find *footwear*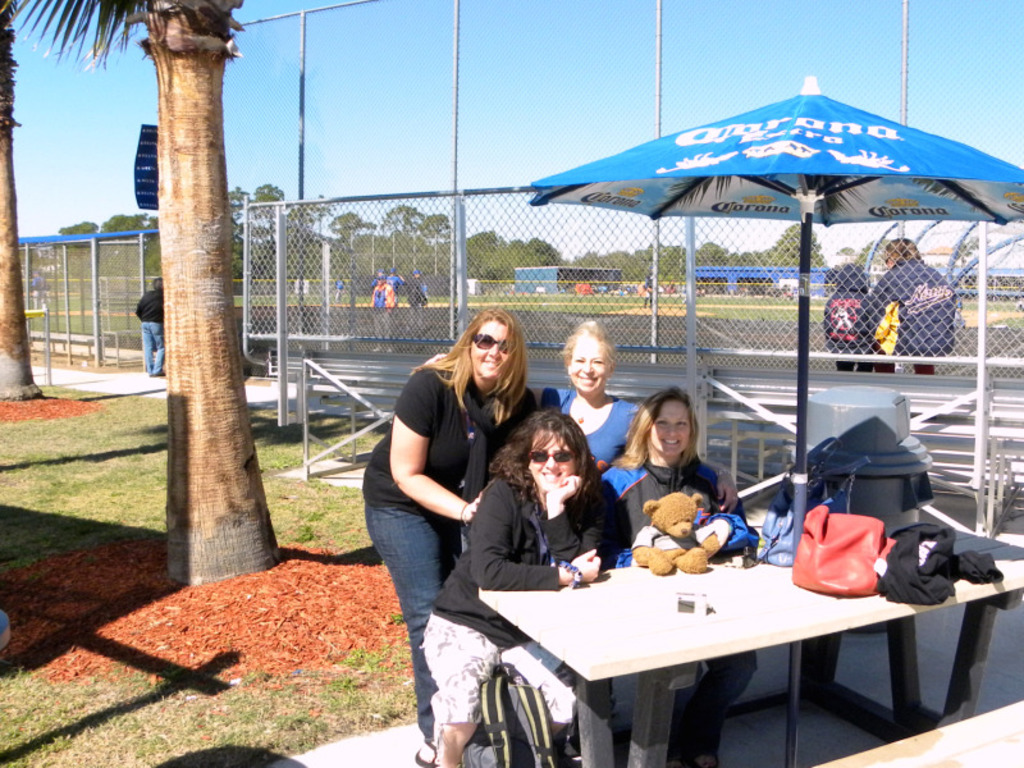
{"x1": 417, "y1": 741, "x2": 433, "y2": 763}
